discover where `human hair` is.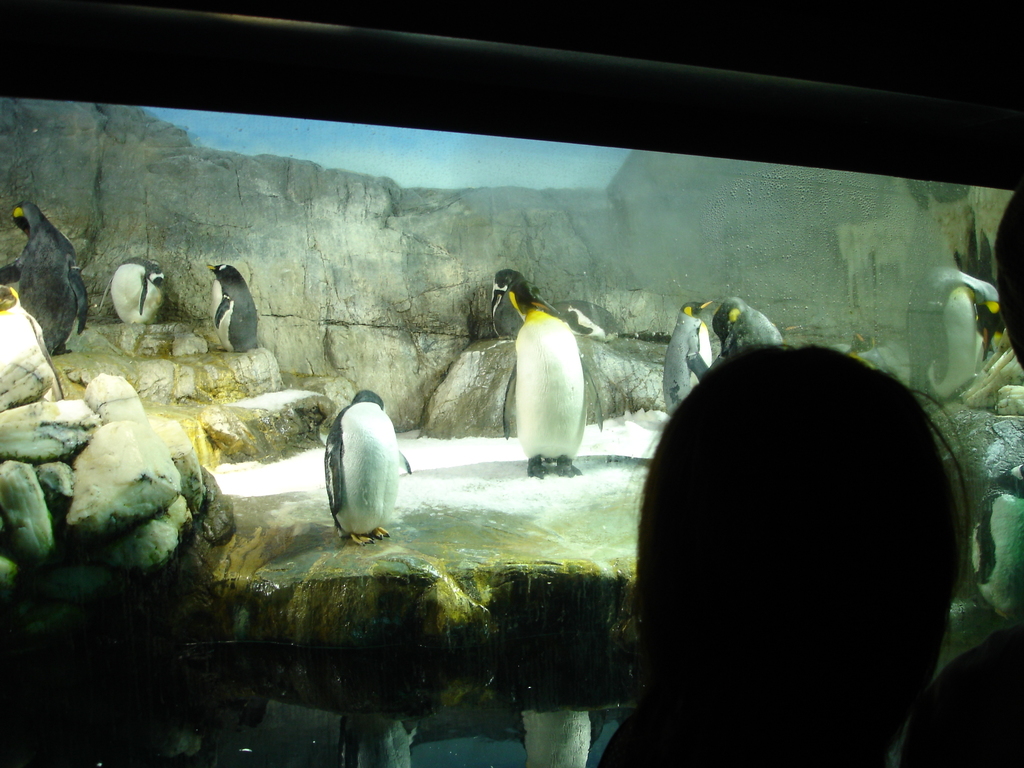
Discovered at {"left": 636, "top": 346, "right": 980, "bottom": 767}.
